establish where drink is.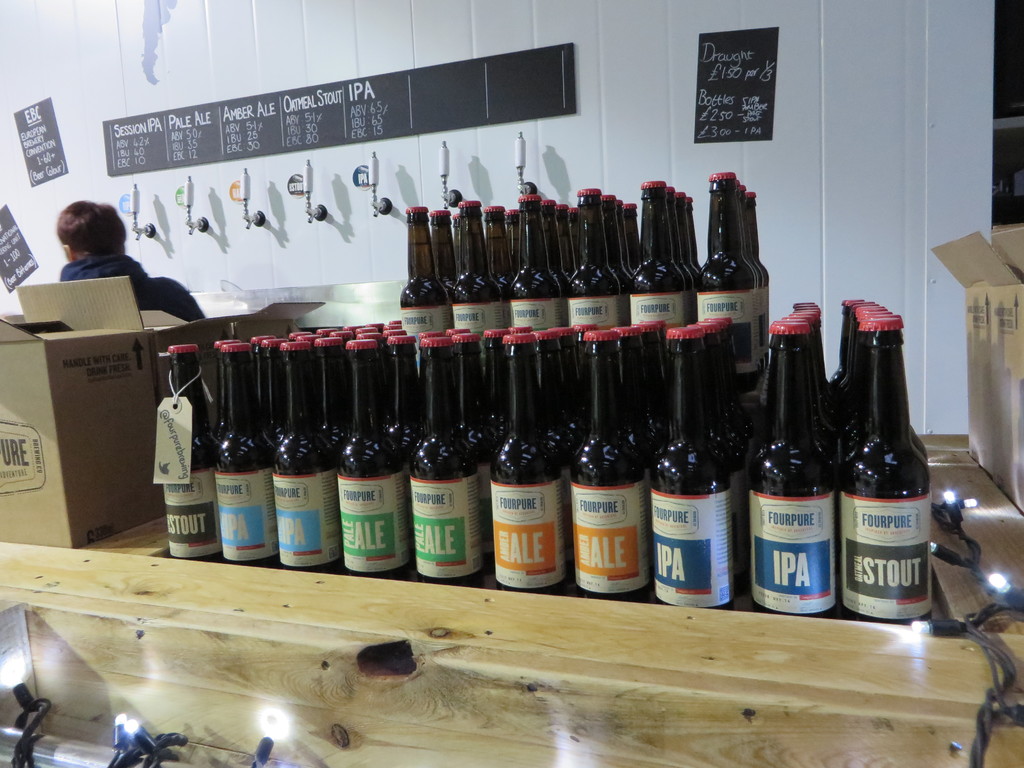
Established at [left=402, top=203, right=449, bottom=330].
